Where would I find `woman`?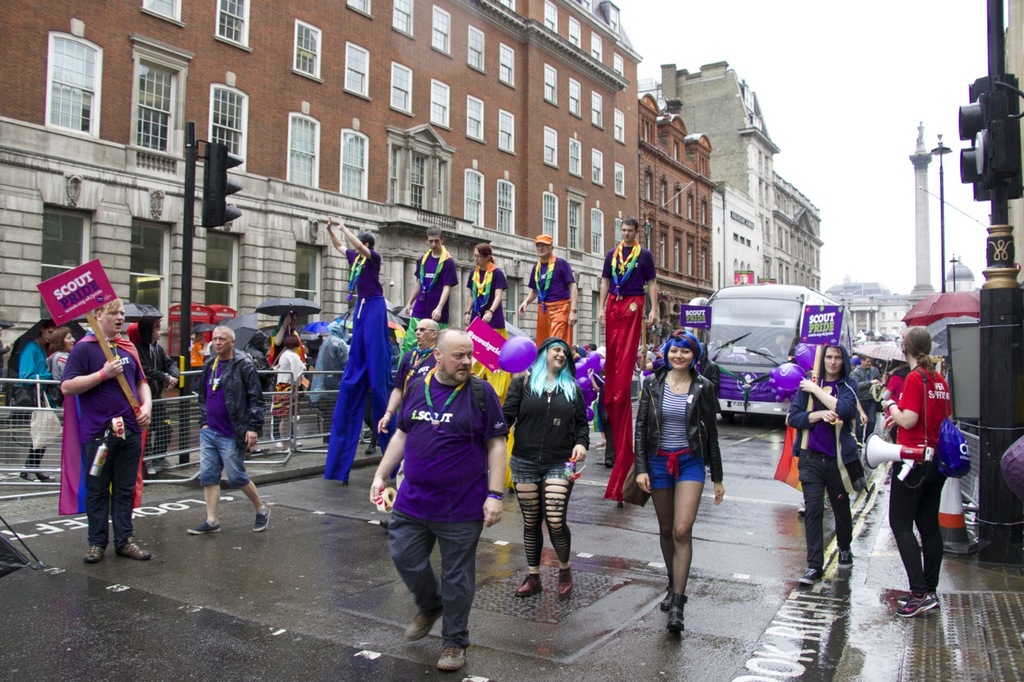
At 499:335:590:598.
